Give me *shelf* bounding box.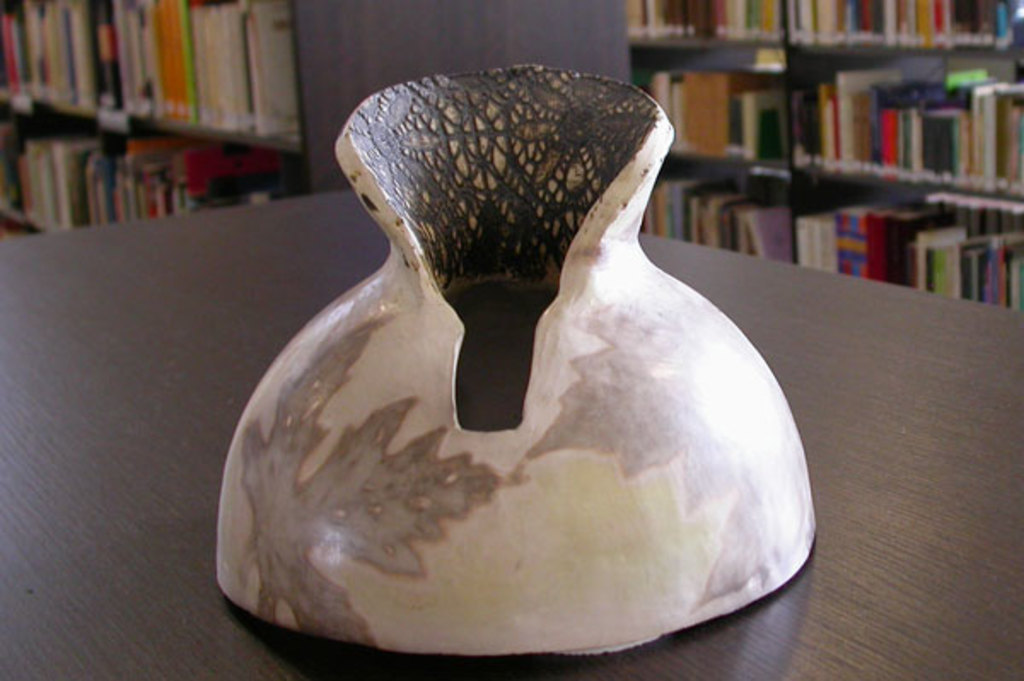
{"x1": 630, "y1": 176, "x2": 797, "y2": 249}.
